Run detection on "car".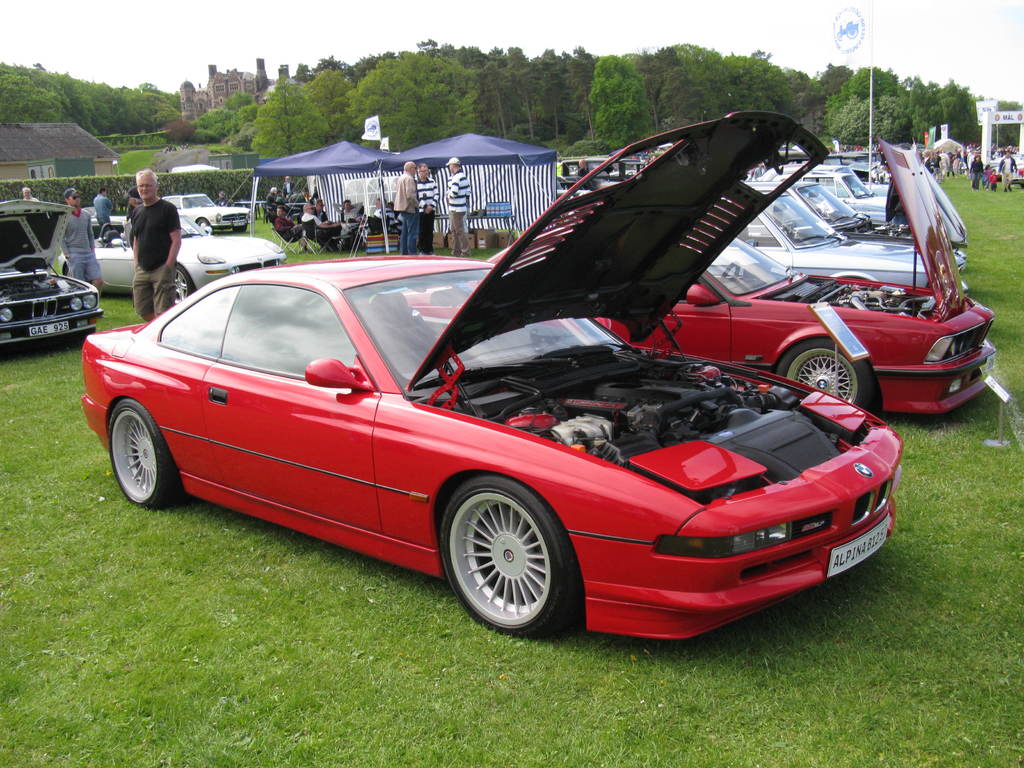
Result: bbox=(58, 217, 285, 308).
